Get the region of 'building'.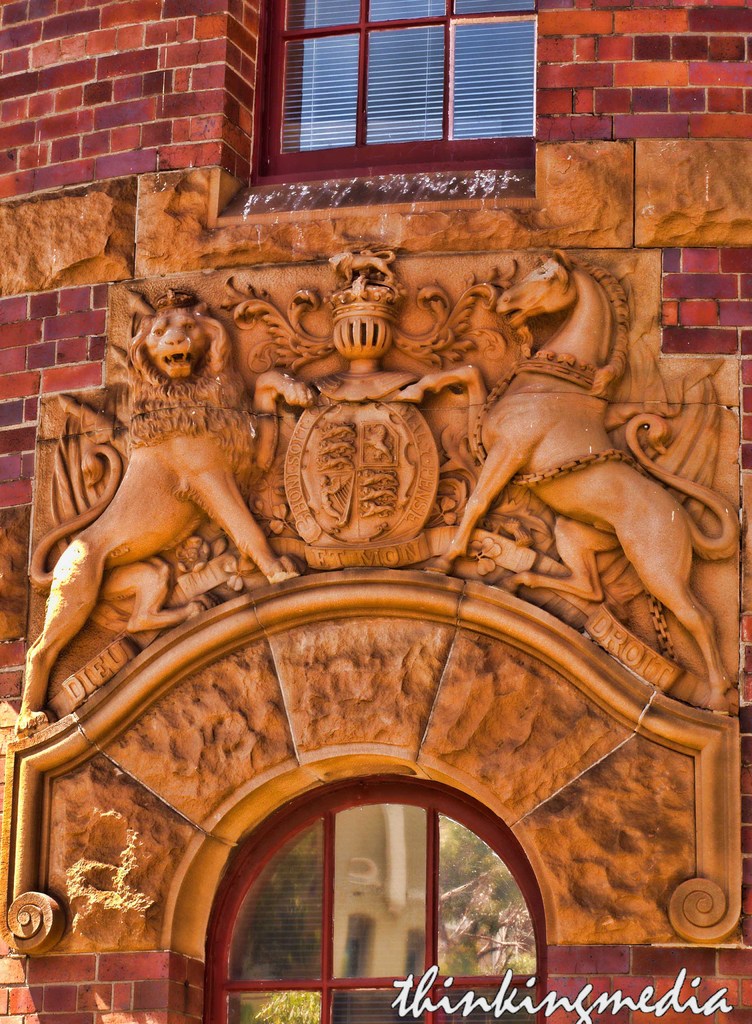
select_region(0, 0, 751, 1023).
